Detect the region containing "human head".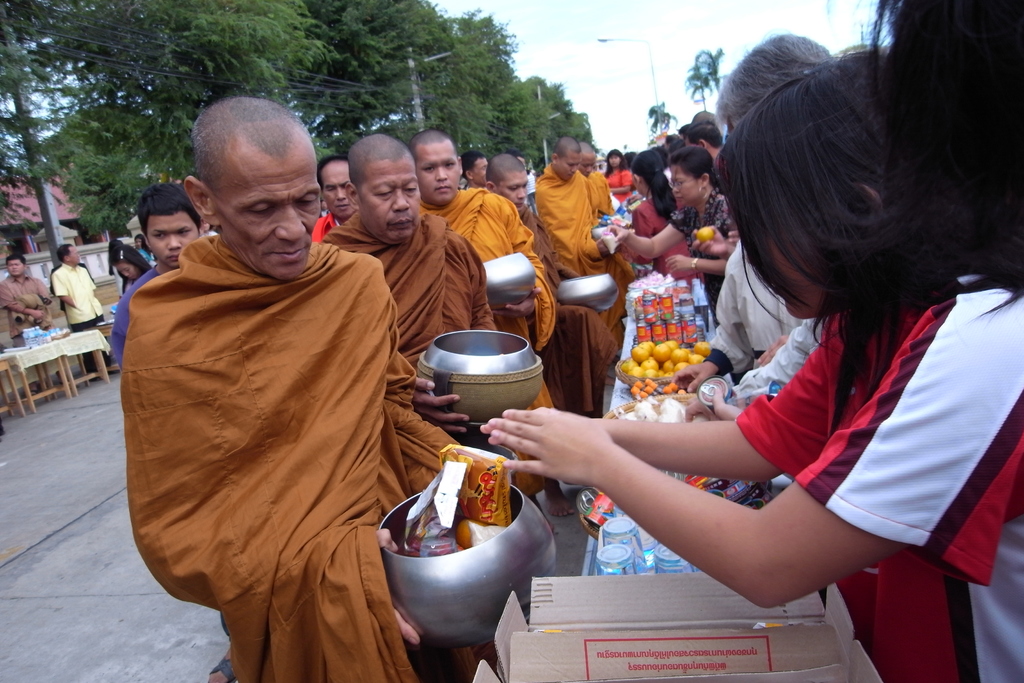
[x1=412, y1=126, x2=467, y2=204].
